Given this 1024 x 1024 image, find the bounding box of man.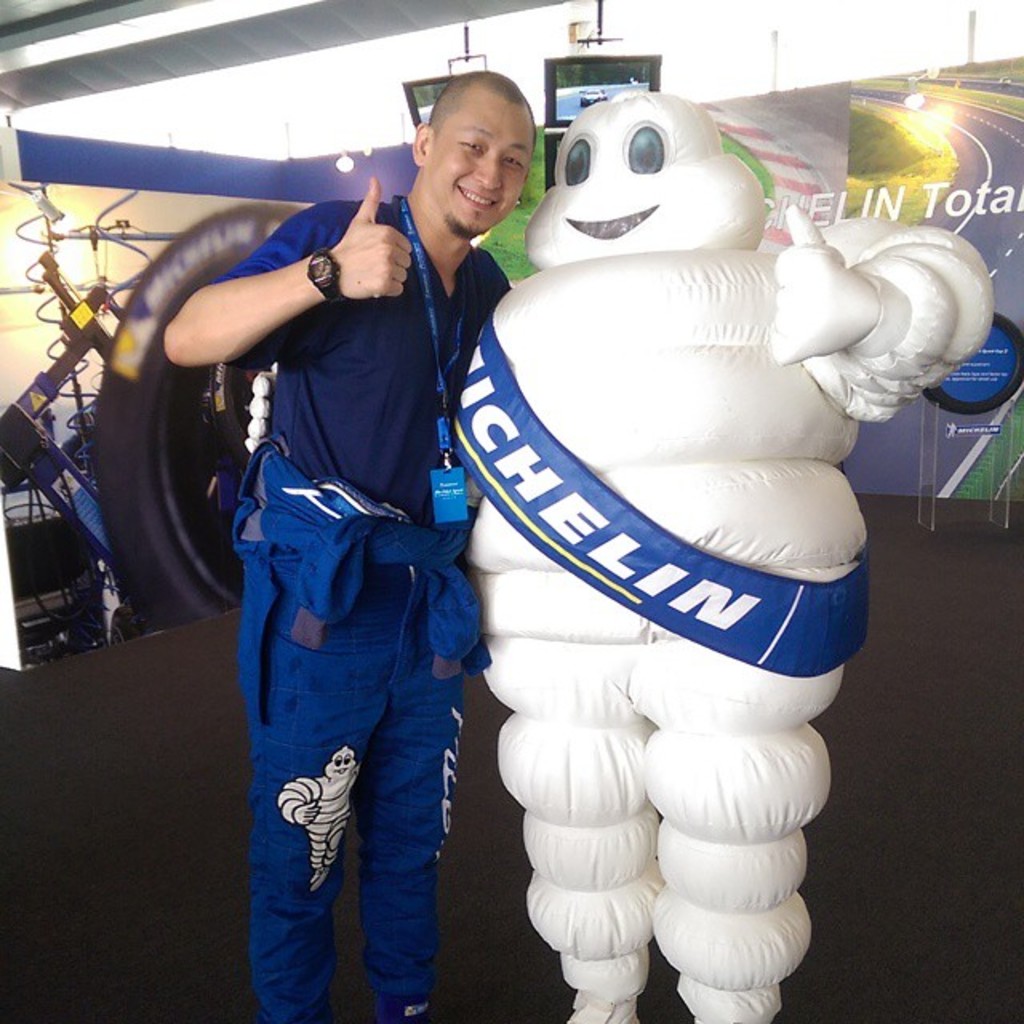
bbox=(186, 106, 517, 1008).
